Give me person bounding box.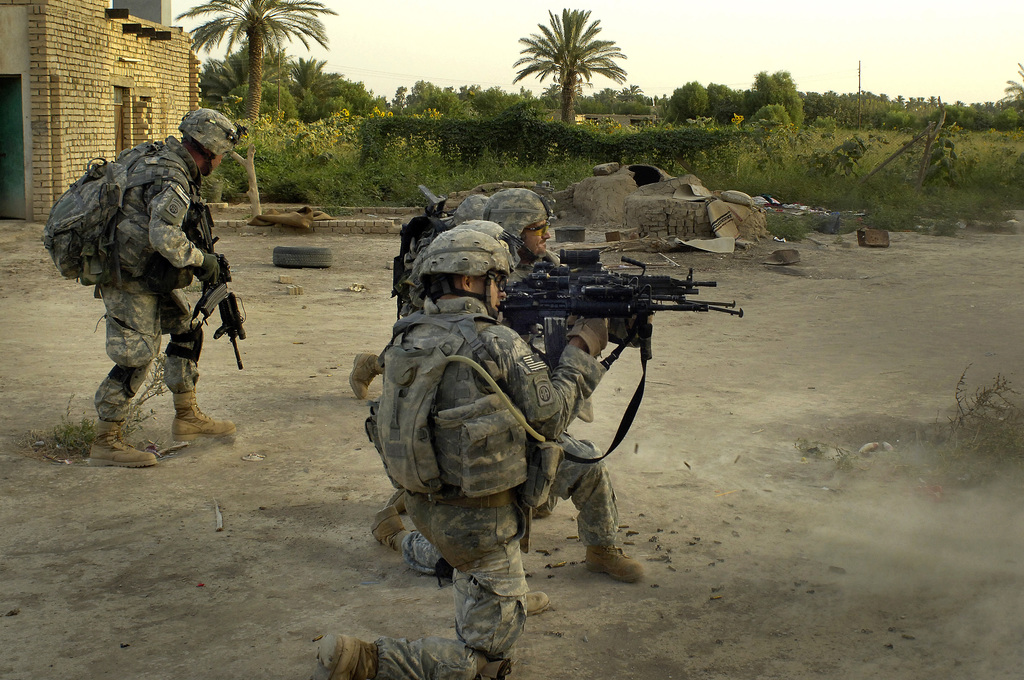
(483, 190, 571, 271).
